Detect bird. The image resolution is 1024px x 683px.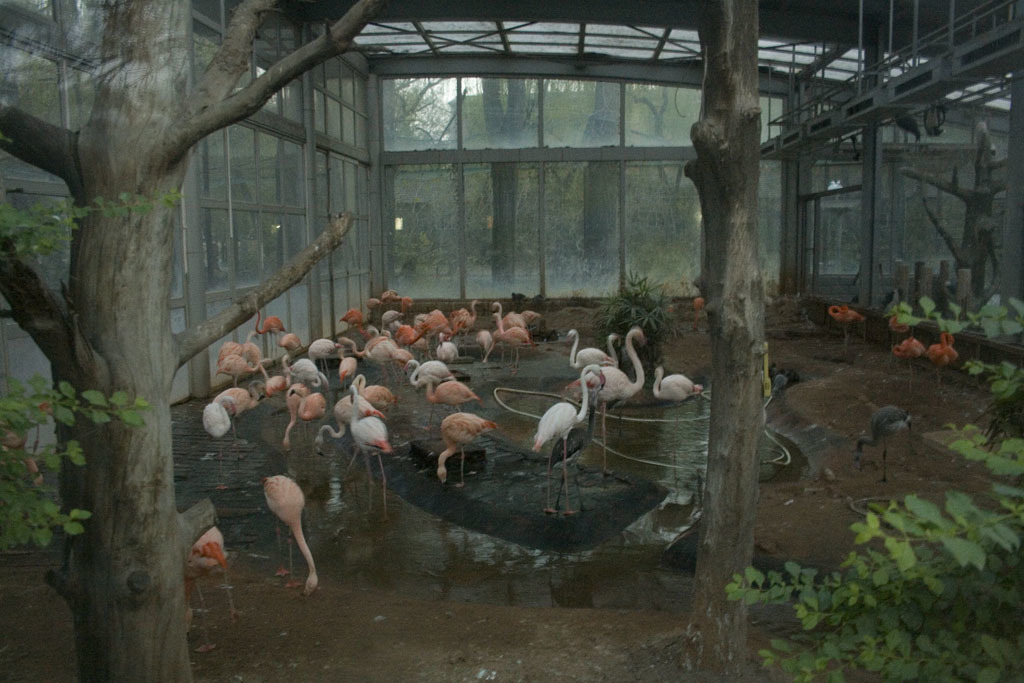
<box>888,314,906,344</box>.
